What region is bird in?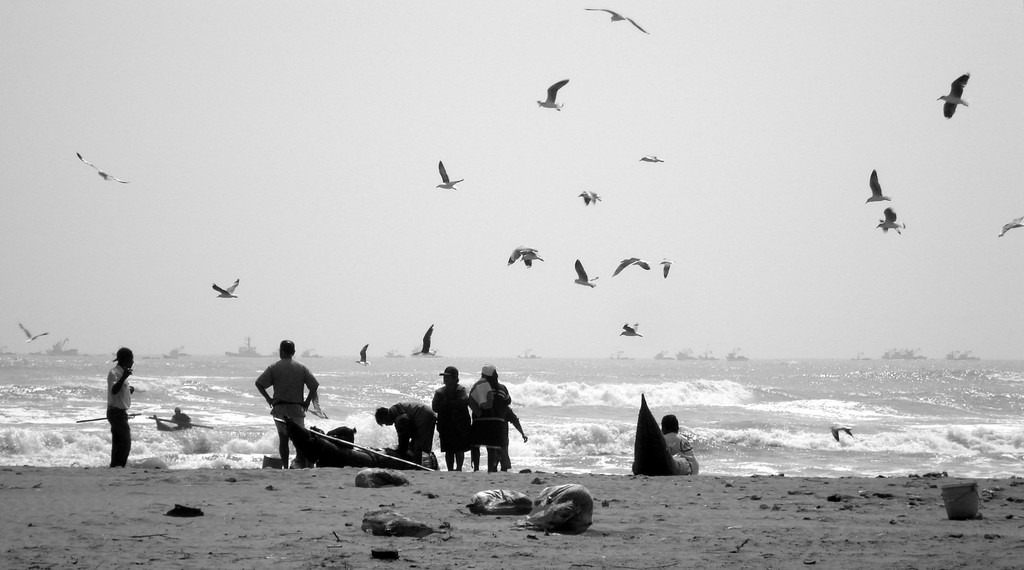
828/421/851/444.
